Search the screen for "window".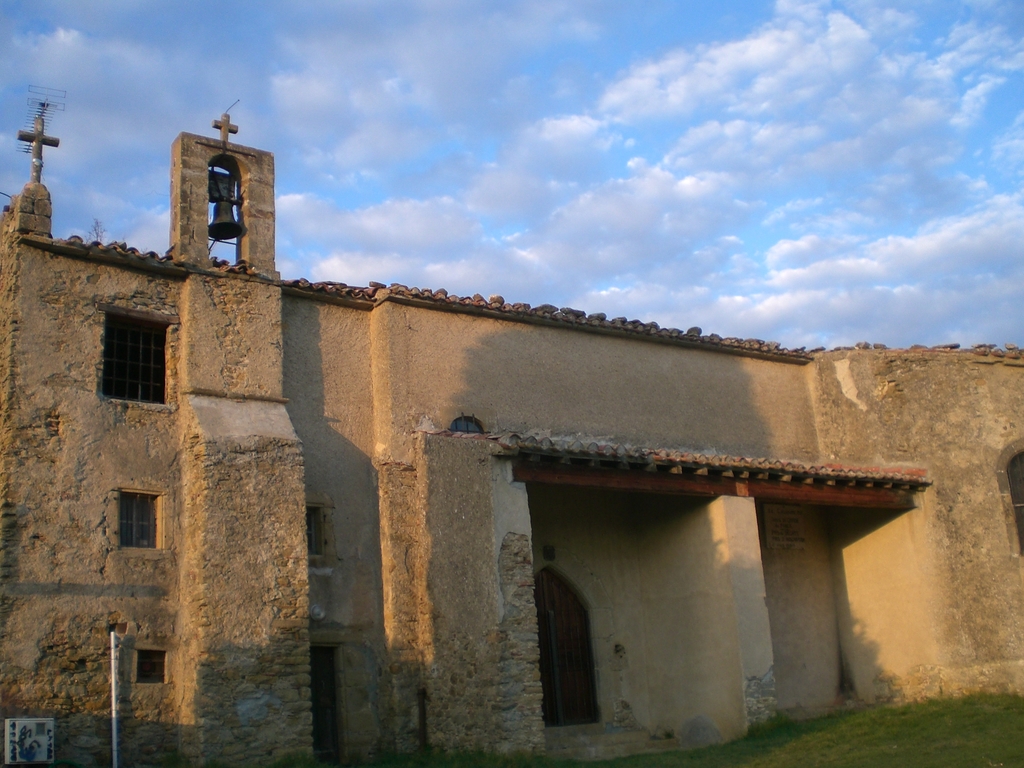
Found at bbox(138, 651, 168, 686).
